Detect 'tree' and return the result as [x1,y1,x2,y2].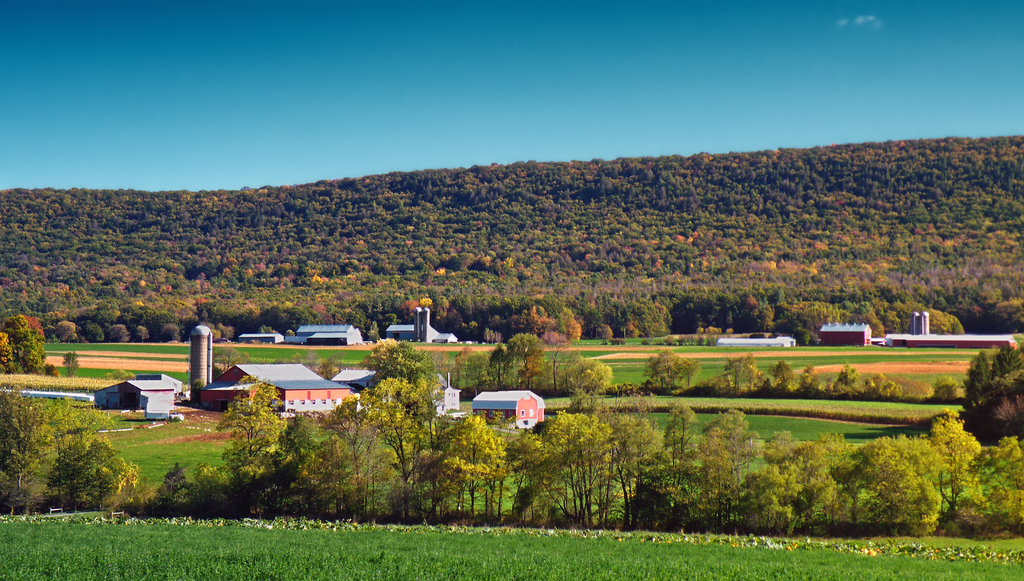
[333,369,442,518].
